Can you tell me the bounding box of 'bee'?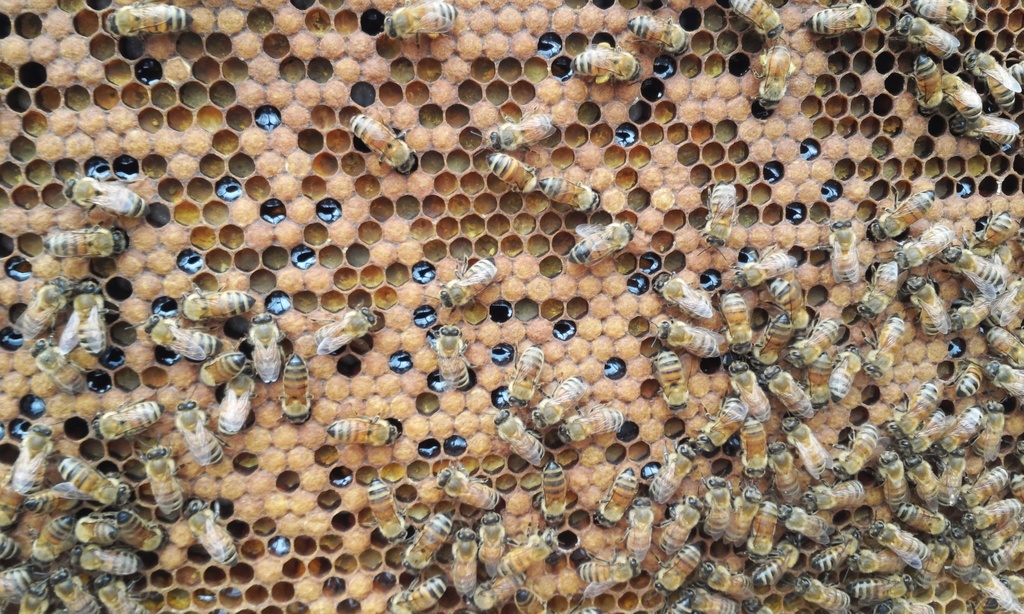
box(932, 411, 982, 453).
